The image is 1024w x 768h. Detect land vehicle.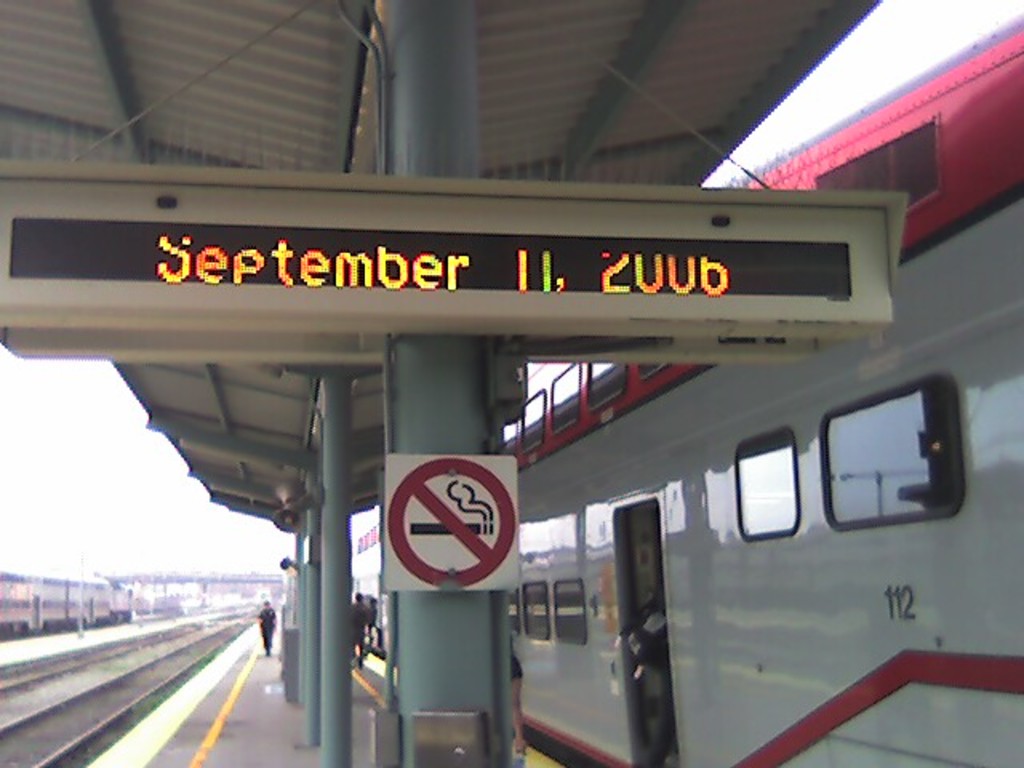
Detection: (left=0, top=573, right=142, bottom=632).
